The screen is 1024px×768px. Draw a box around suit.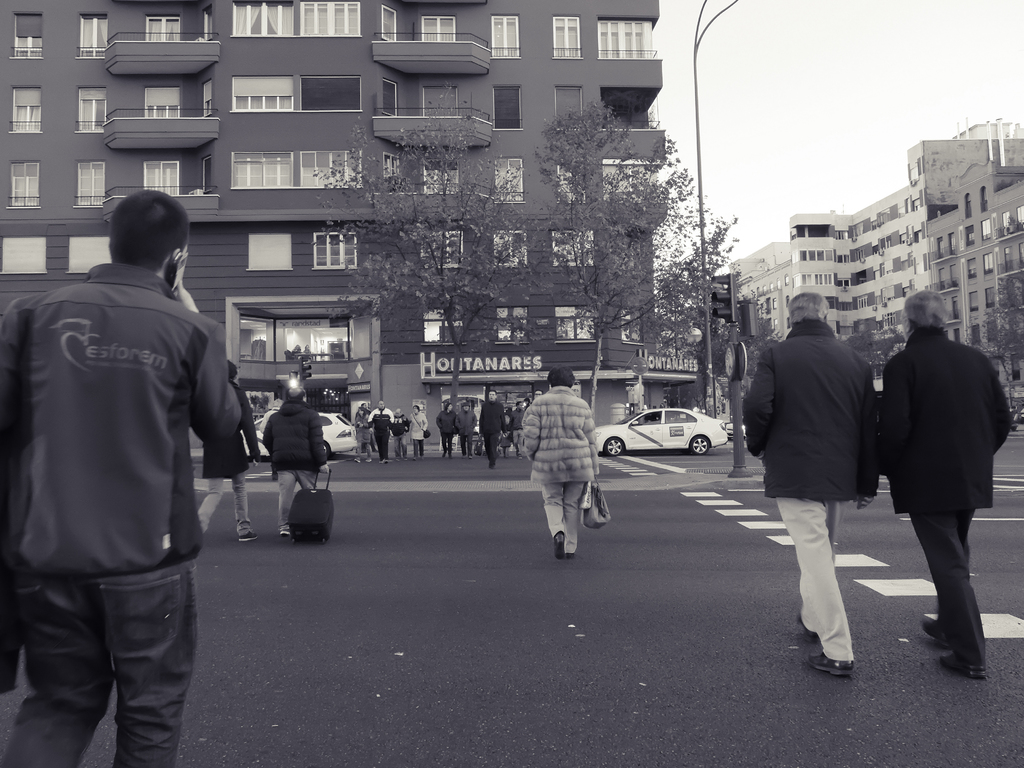
[763, 308, 893, 650].
